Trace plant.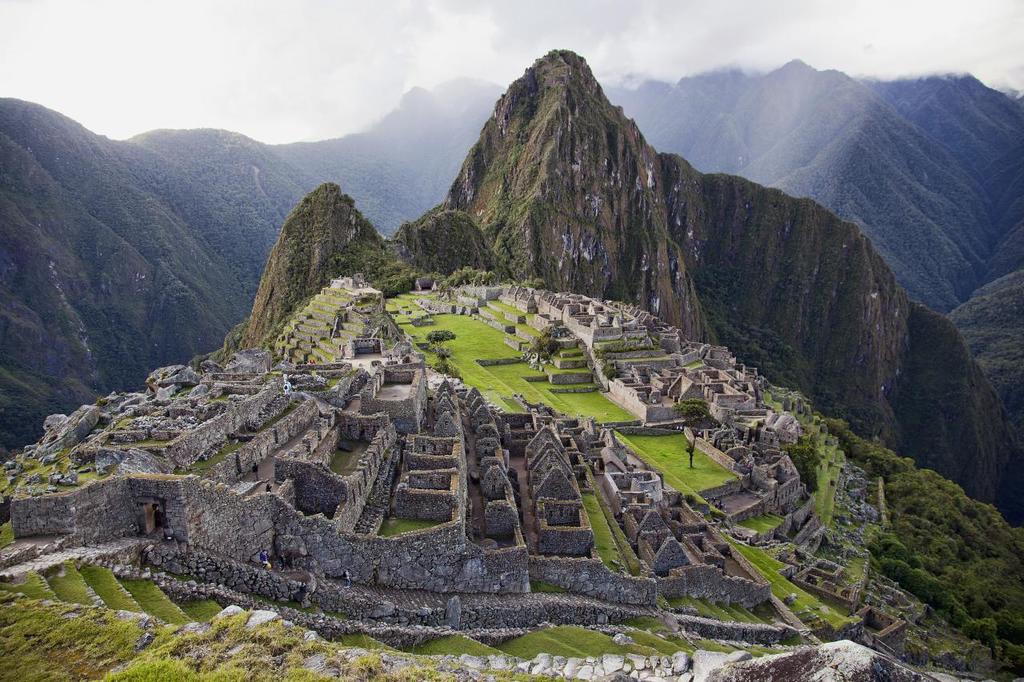
Traced to <box>442,33,712,331</box>.
